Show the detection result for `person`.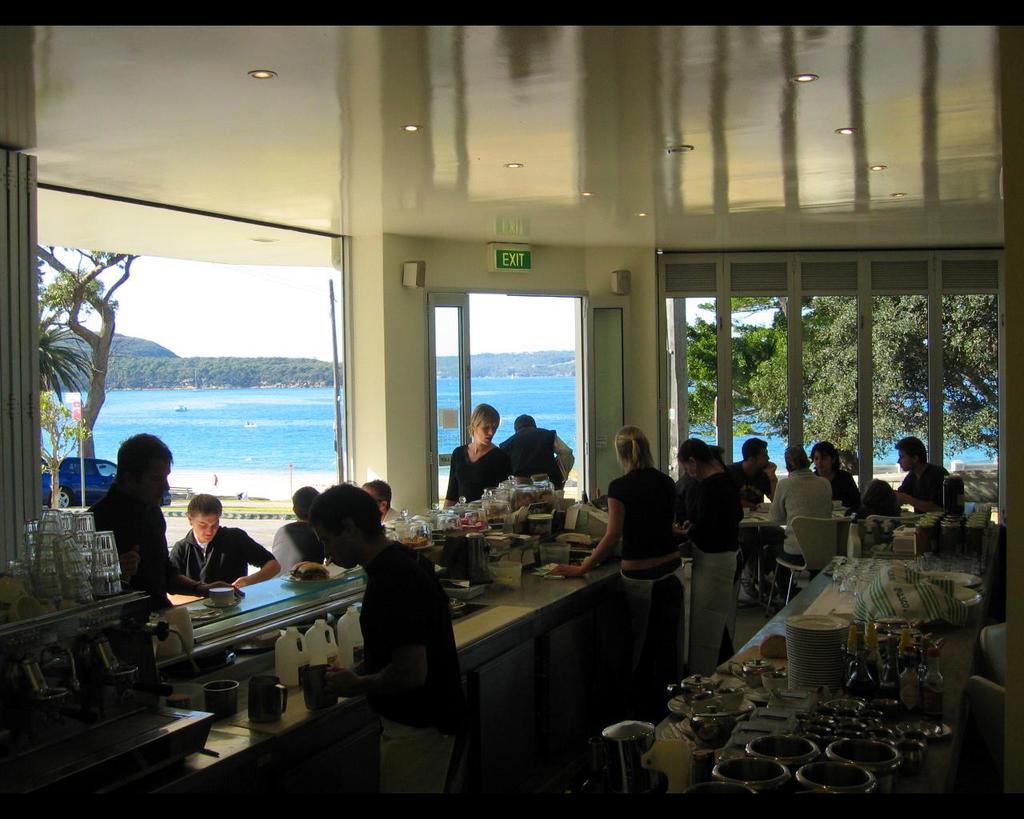
90 435 240 619.
